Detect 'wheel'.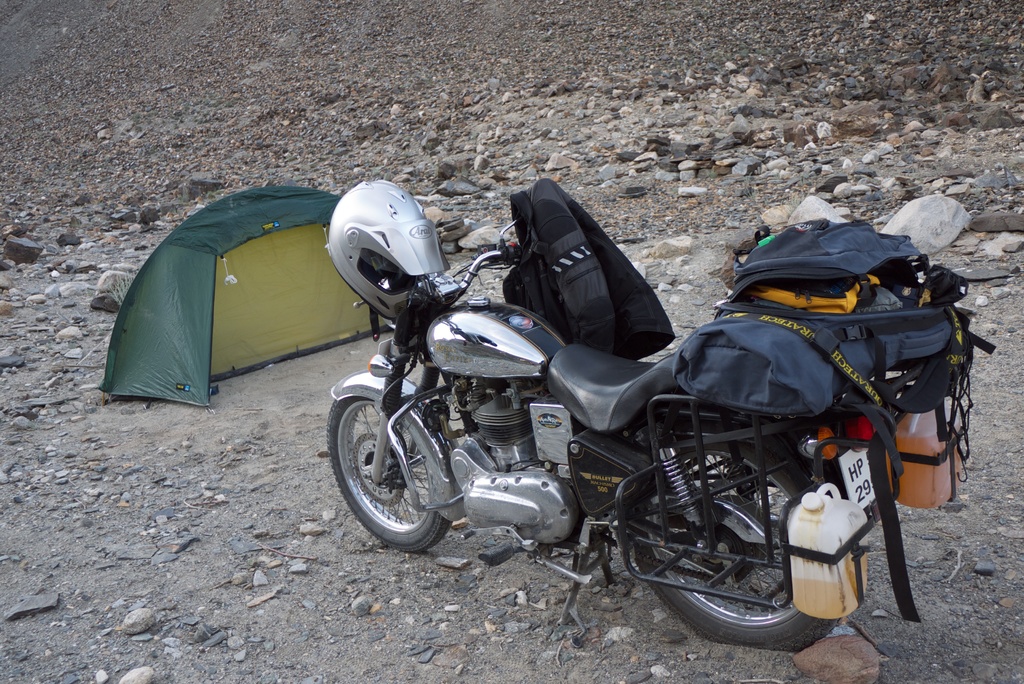
Detected at 643 437 829 653.
